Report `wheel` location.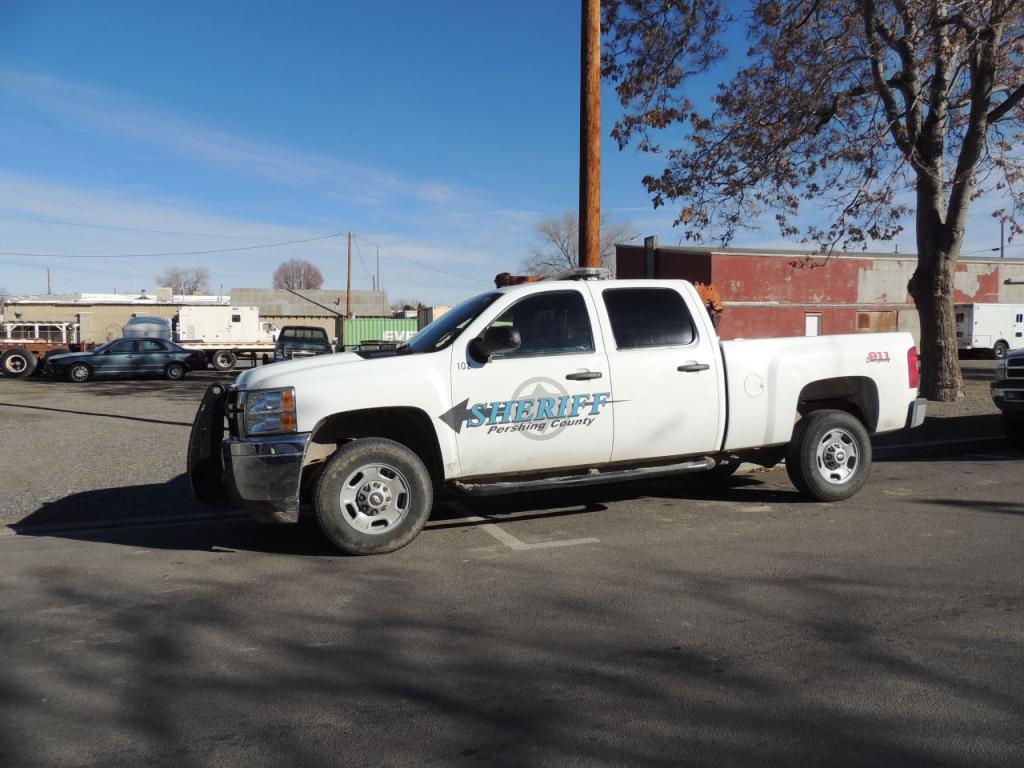
Report: region(782, 408, 875, 502).
